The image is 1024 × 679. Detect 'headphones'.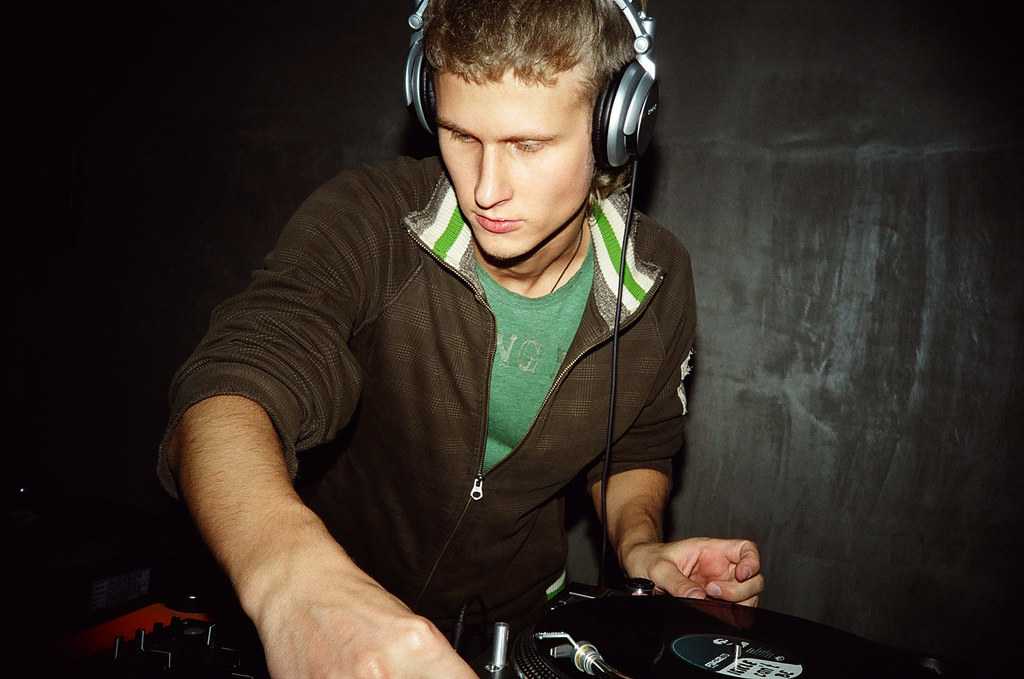
Detection: rect(405, 0, 676, 284).
